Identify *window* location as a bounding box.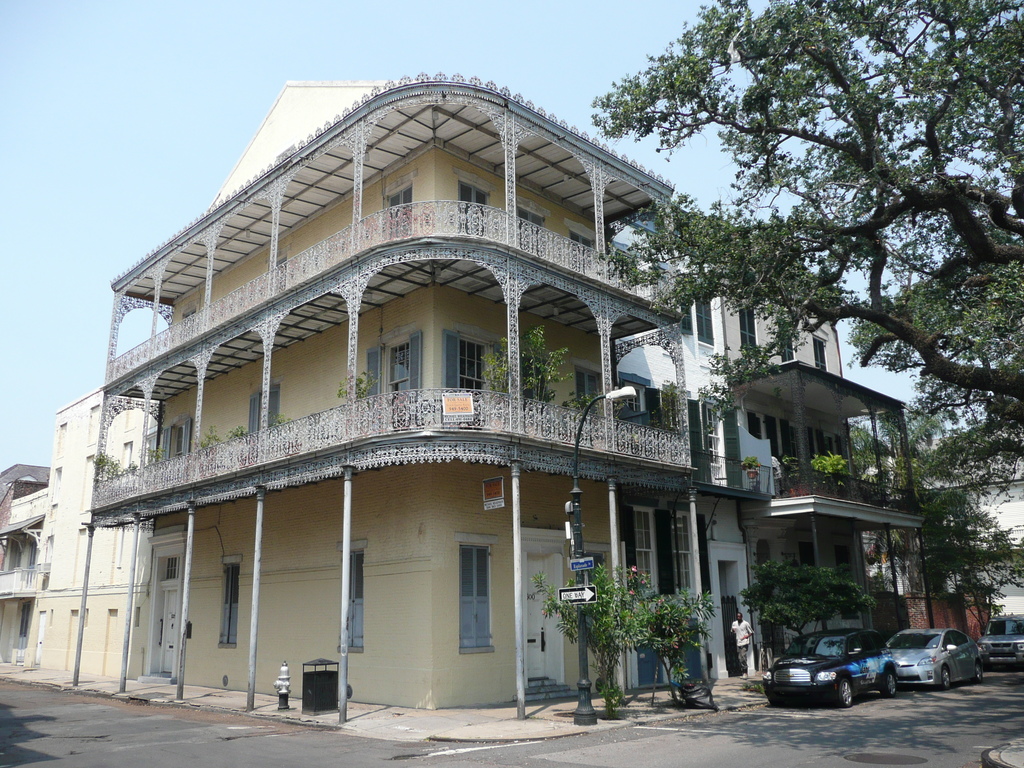
box(516, 208, 544, 253).
